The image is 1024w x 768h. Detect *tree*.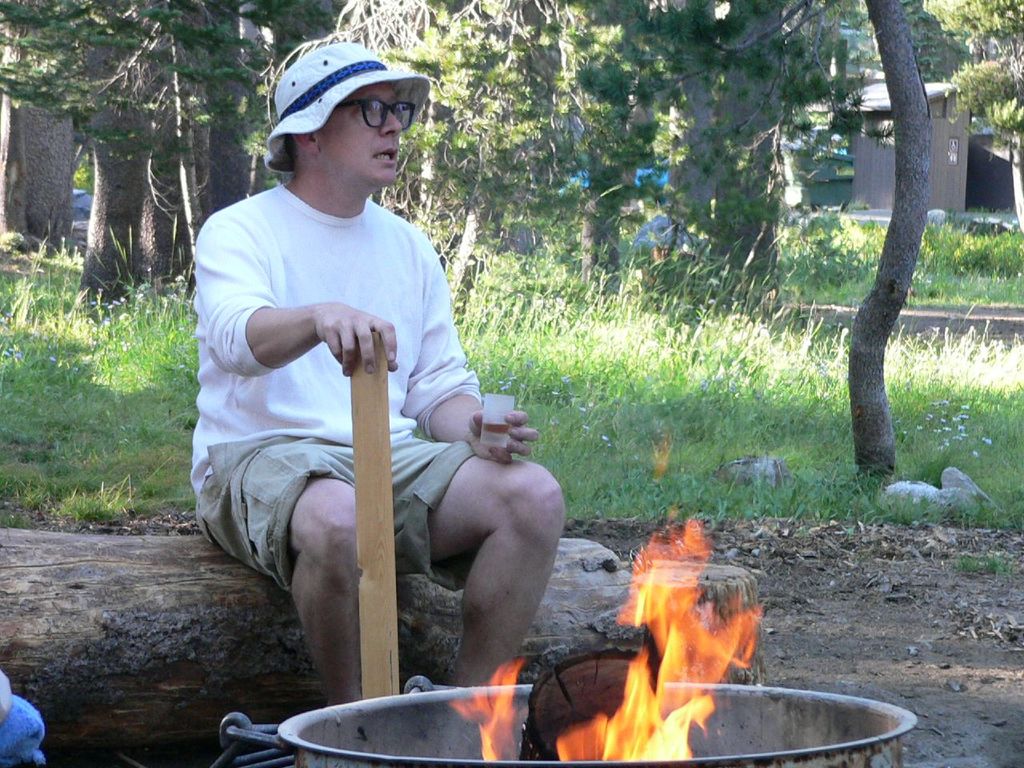
Detection: [left=398, top=0, right=616, bottom=328].
